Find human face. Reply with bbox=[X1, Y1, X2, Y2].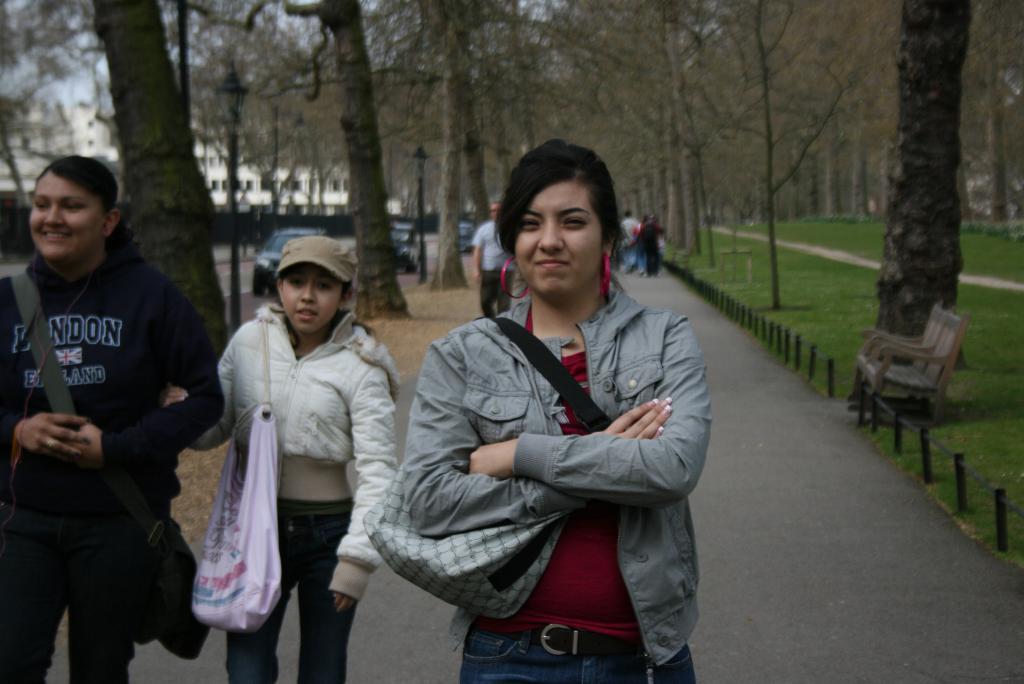
bbox=[26, 168, 108, 263].
